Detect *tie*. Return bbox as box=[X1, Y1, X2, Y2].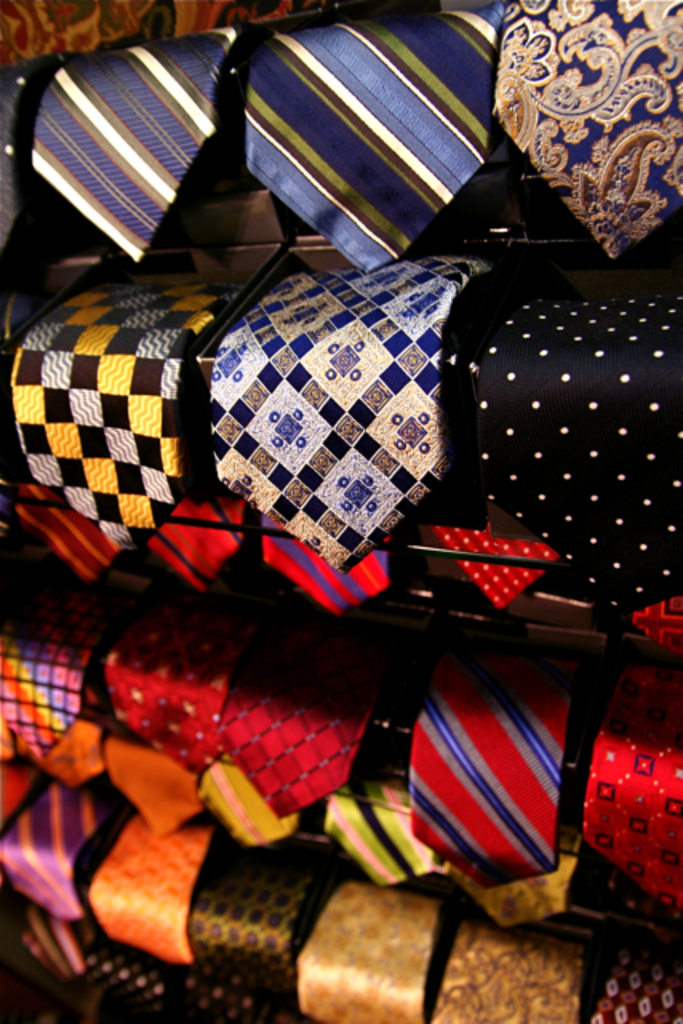
box=[35, 720, 102, 787].
